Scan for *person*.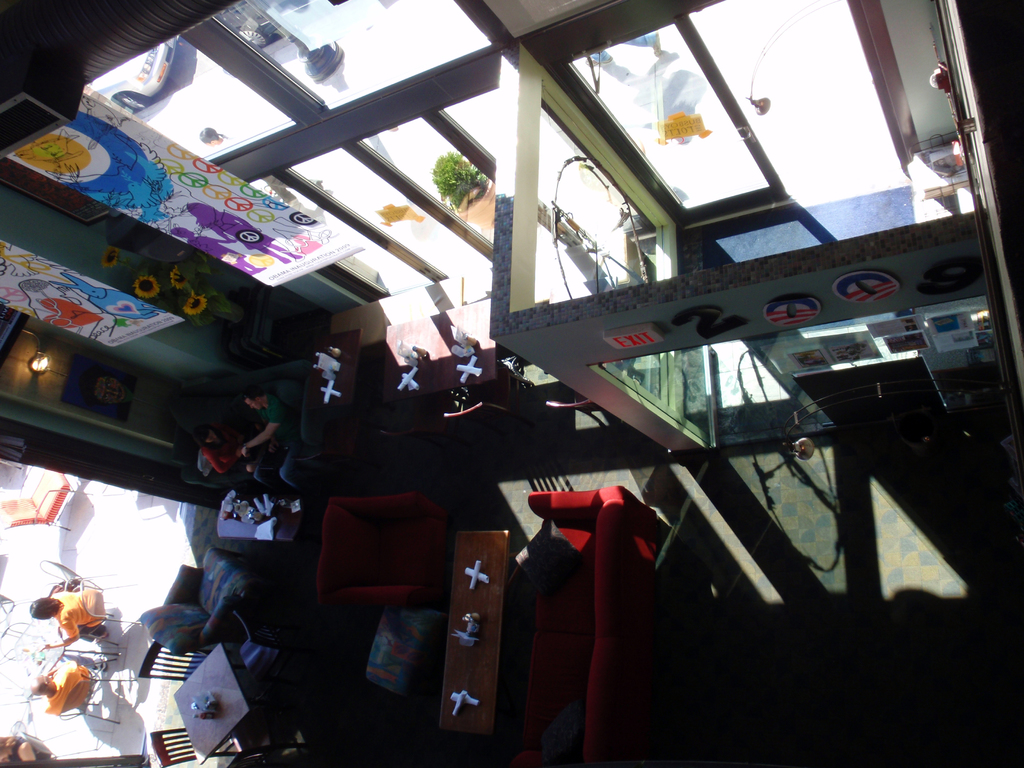
Scan result: BBox(200, 126, 227, 150).
